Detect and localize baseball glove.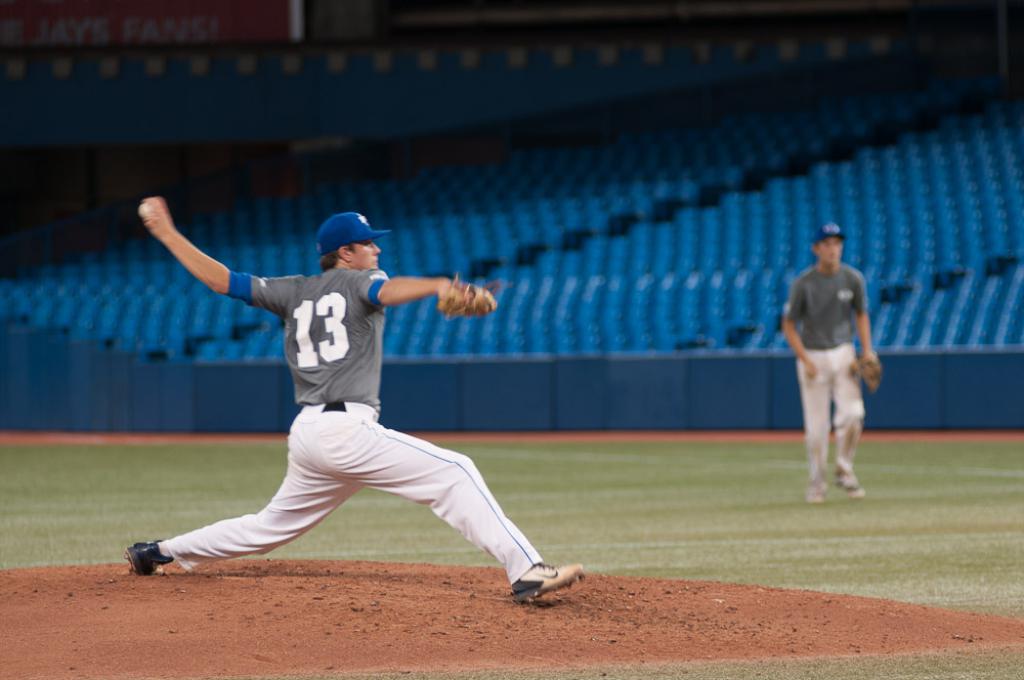
Localized at box=[431, 277, 502, 322].
